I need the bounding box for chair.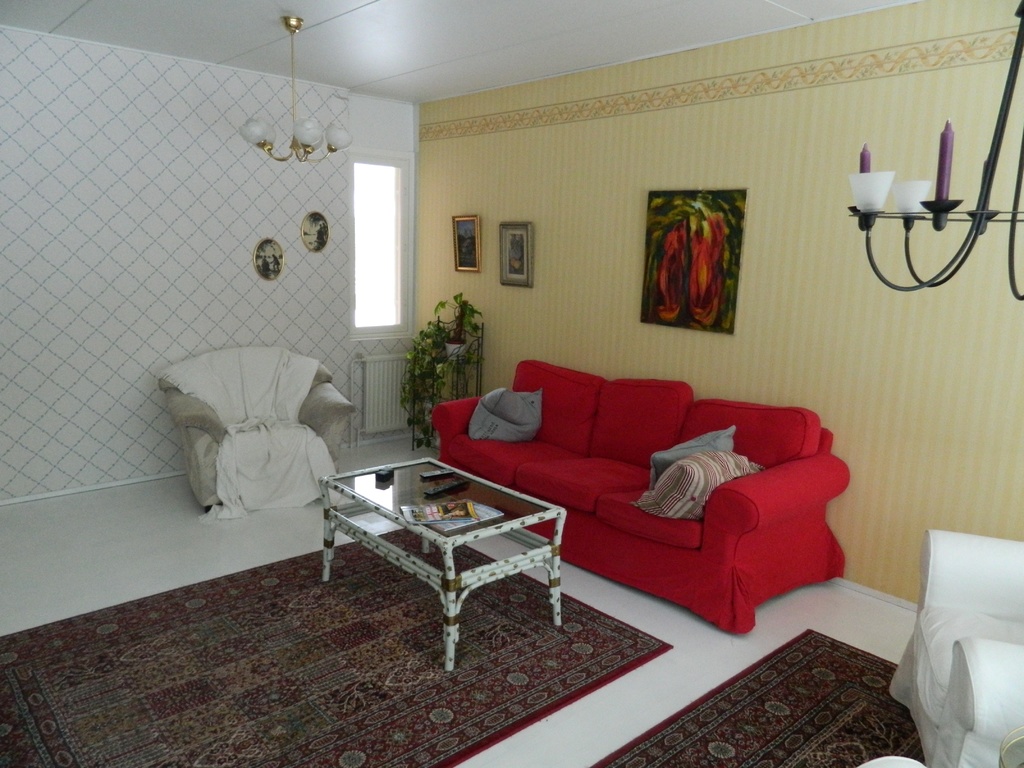
Here it is: 154:360:357:557.
